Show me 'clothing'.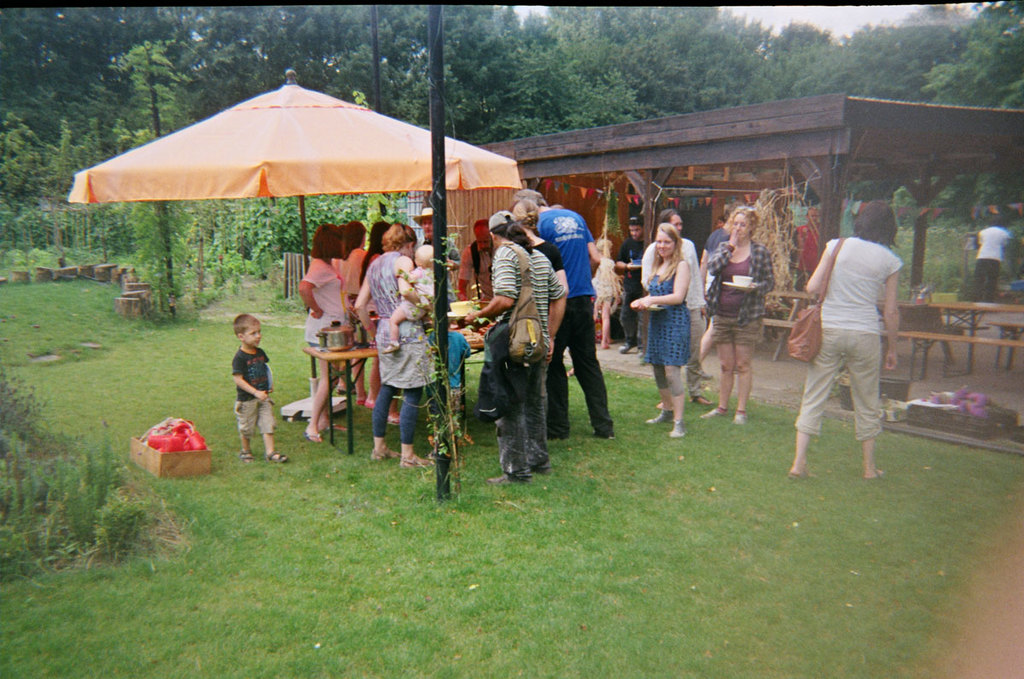
'clothing' is here: locate(399, 264, 436, 319).
